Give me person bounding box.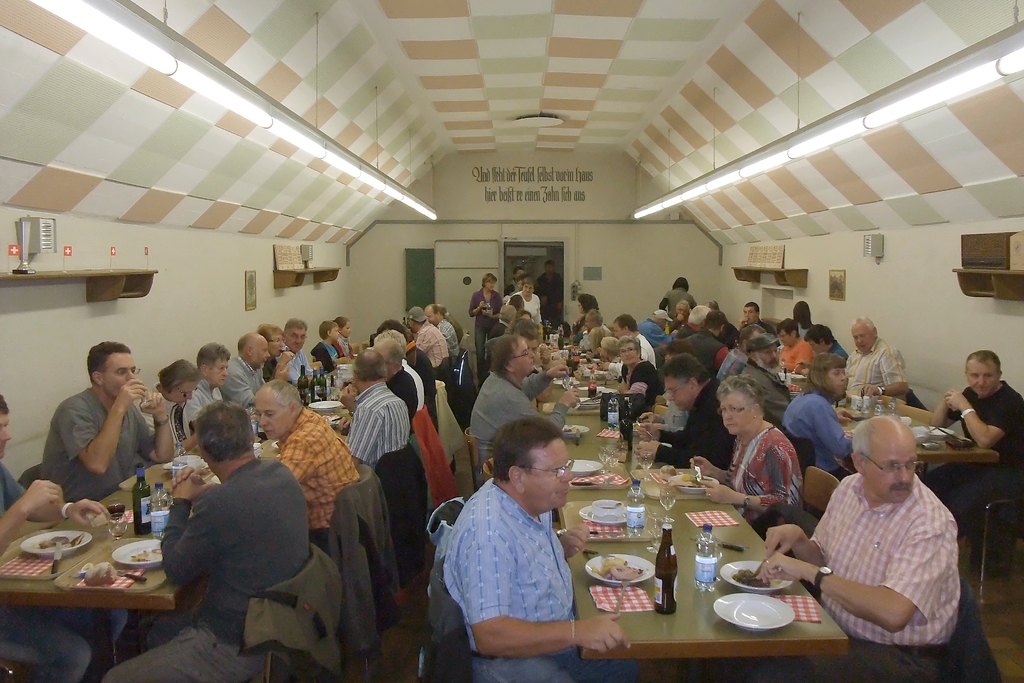
[x1=407, y1=304, x2=451, y2=370].
